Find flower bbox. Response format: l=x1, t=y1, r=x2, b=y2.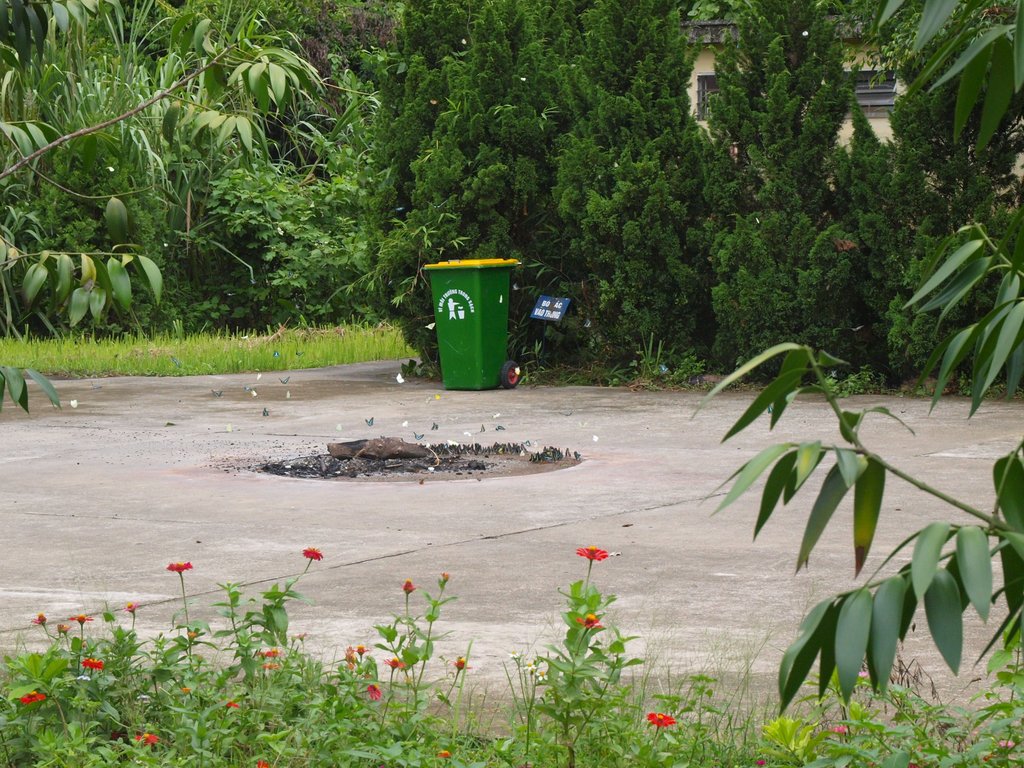
l=61, t=627, r=69, b=637.
